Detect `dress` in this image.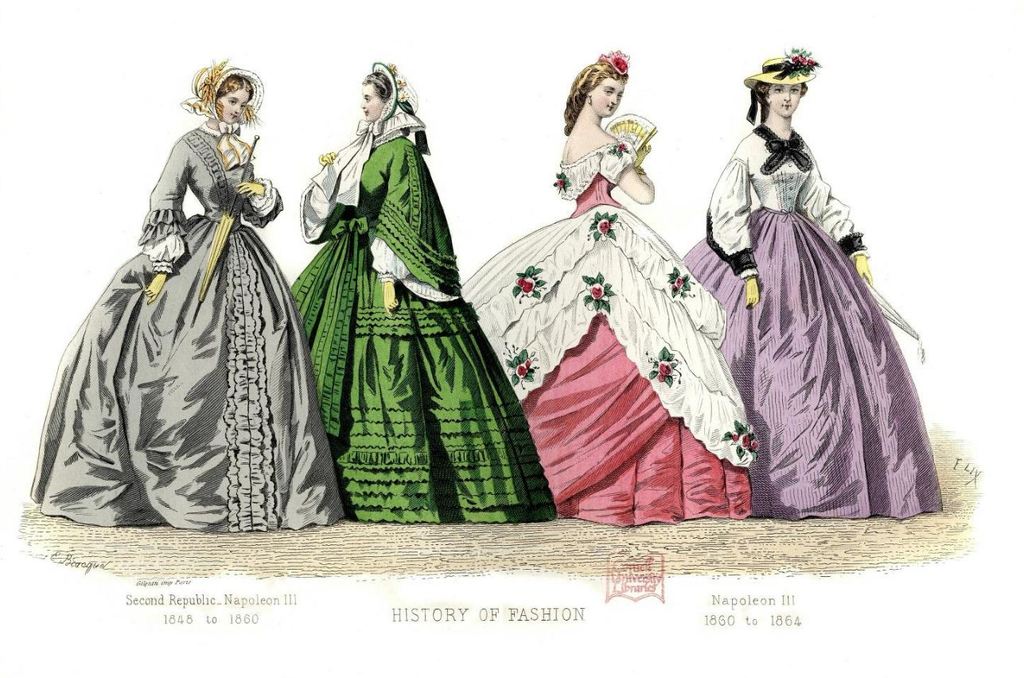
Detection: Rect(290, 130, 551, 524).
